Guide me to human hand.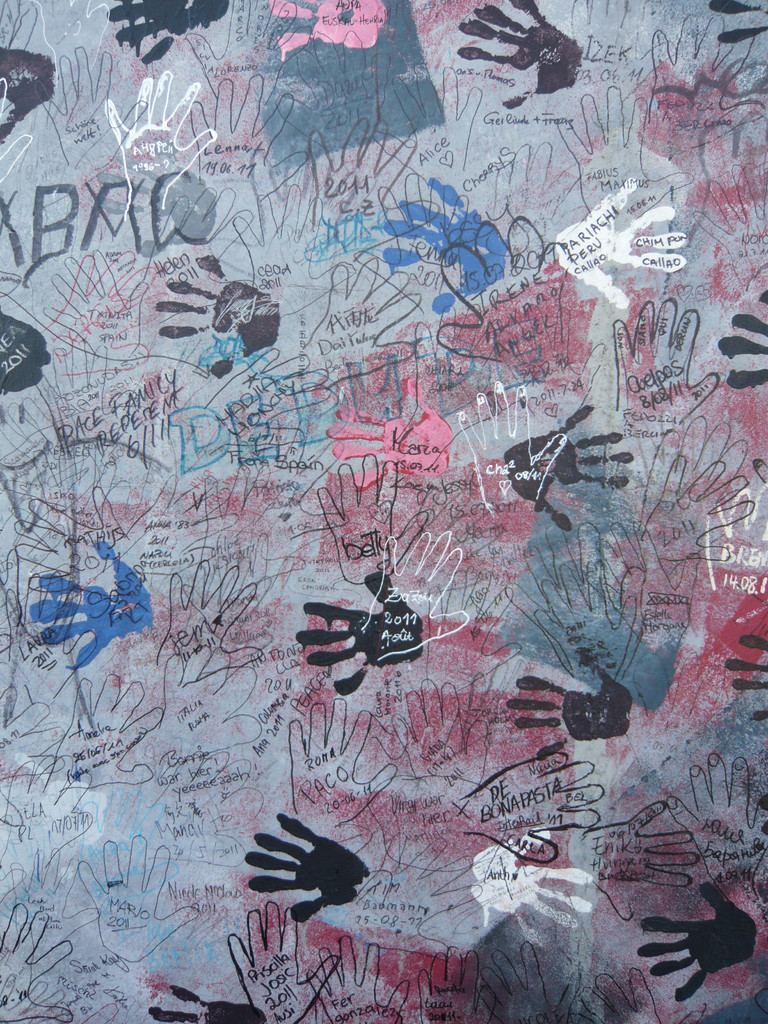
Guidance: rect(227, 183, 355, 314).
